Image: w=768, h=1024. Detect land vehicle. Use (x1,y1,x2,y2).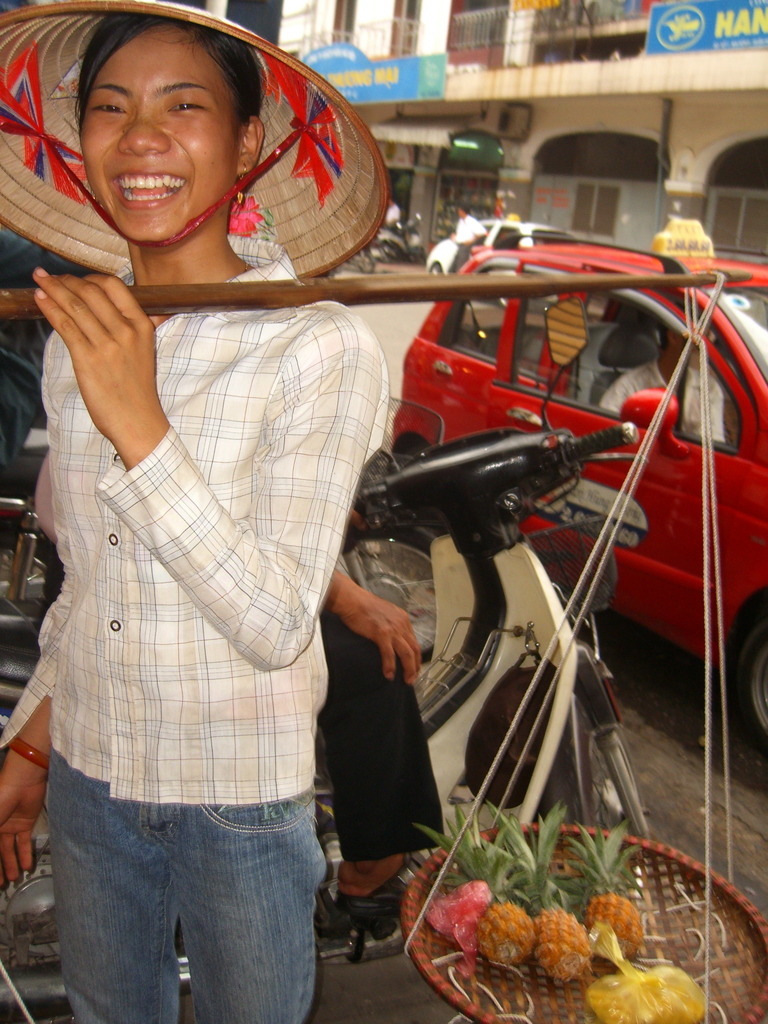
(383,241,767,754).
